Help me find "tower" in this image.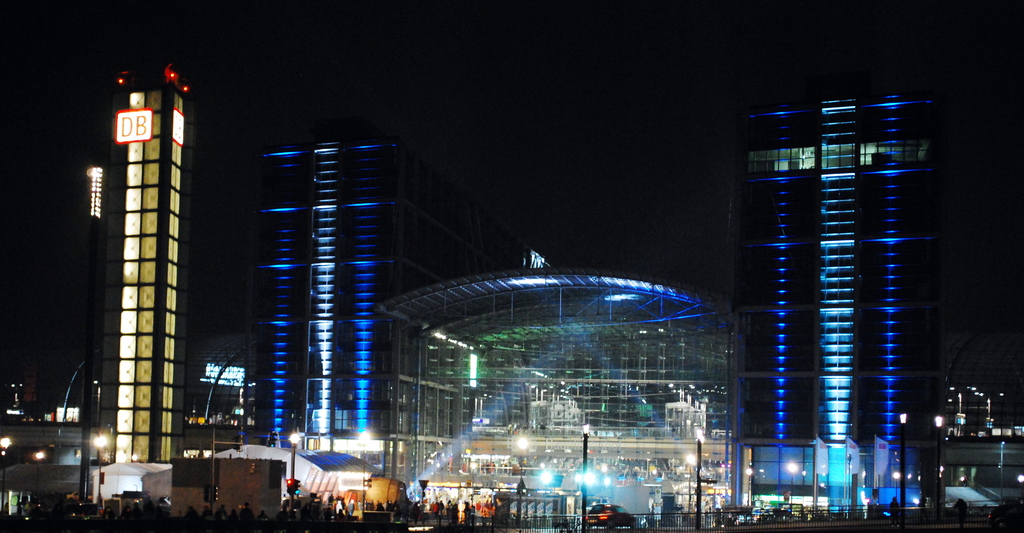
Found it: <box>83,62,190,462</box>.
